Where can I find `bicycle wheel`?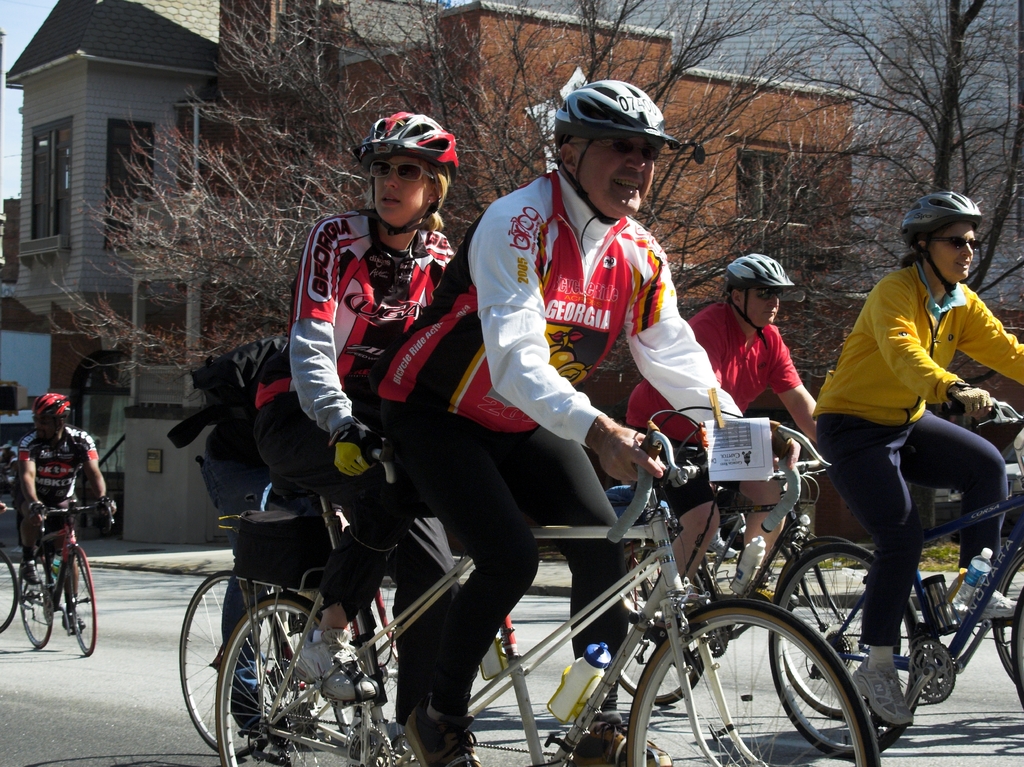
You can find it at [624,598,882,766].
